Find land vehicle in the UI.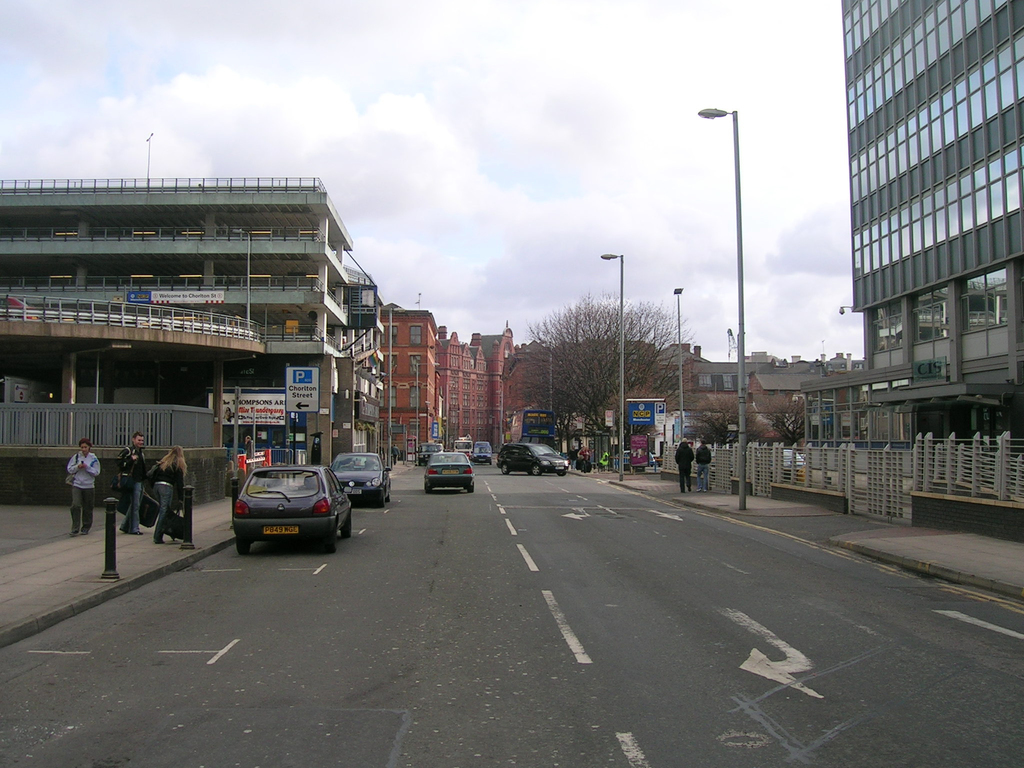
UI element at bbox=[221, 452, 353, 554].
